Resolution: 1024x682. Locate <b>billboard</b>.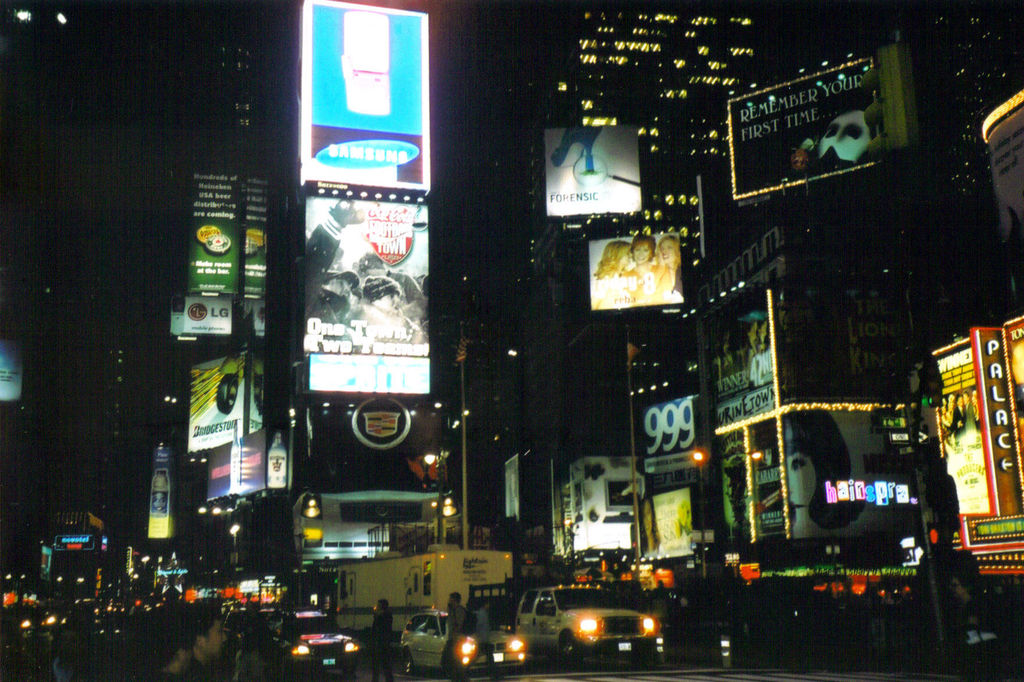
bbox=(190, 347, 246, 450).
